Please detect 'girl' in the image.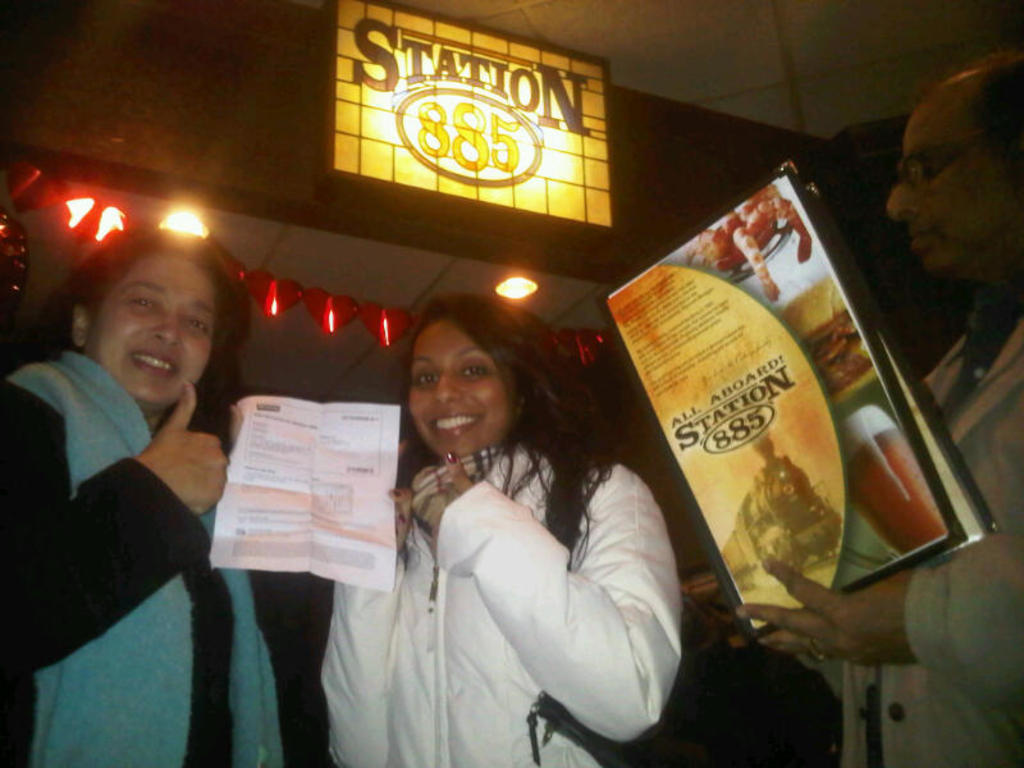
(330,276,704,767).
